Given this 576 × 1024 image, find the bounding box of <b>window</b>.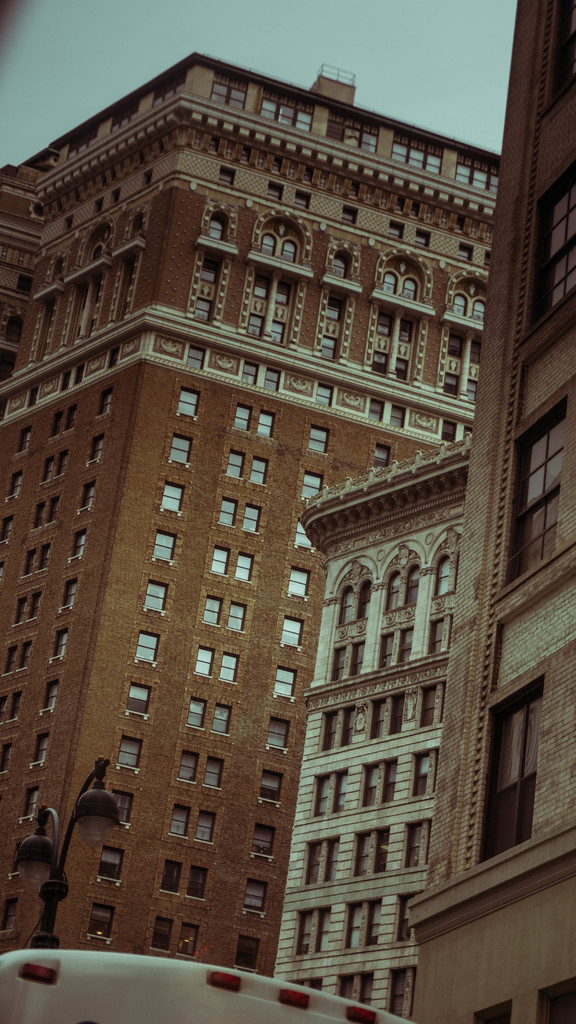
pyautogui.locateOnScreen(0, 683, 21, 719).
